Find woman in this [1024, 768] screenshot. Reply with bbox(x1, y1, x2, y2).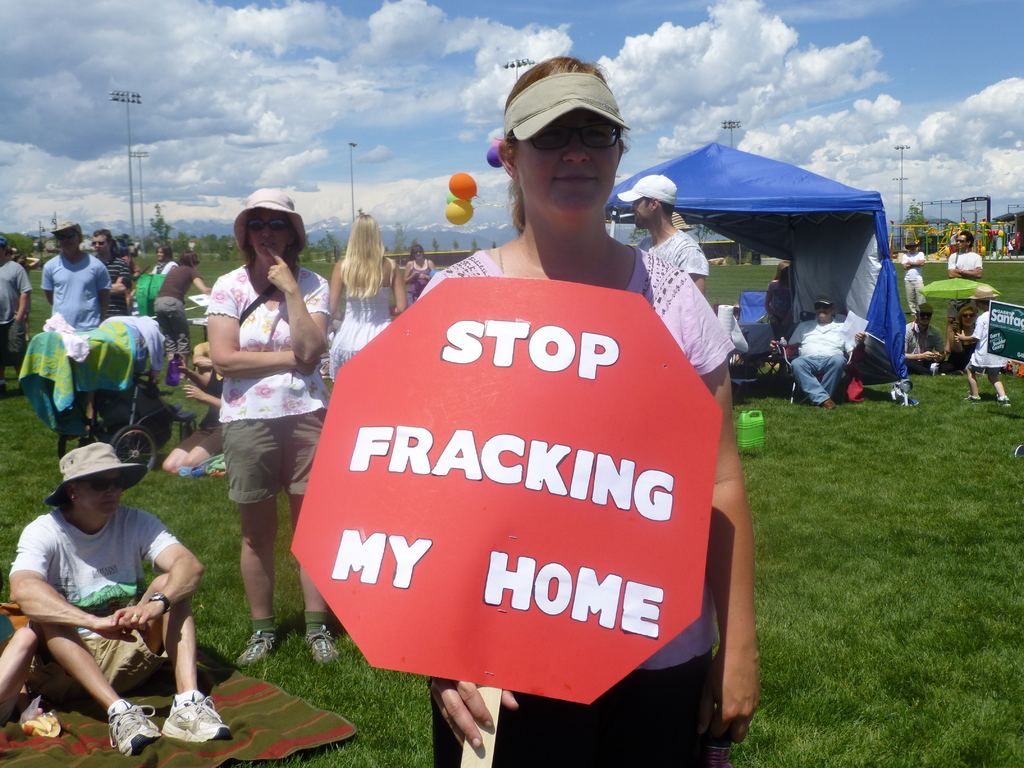
bbox(409, 58, 764, 767).
